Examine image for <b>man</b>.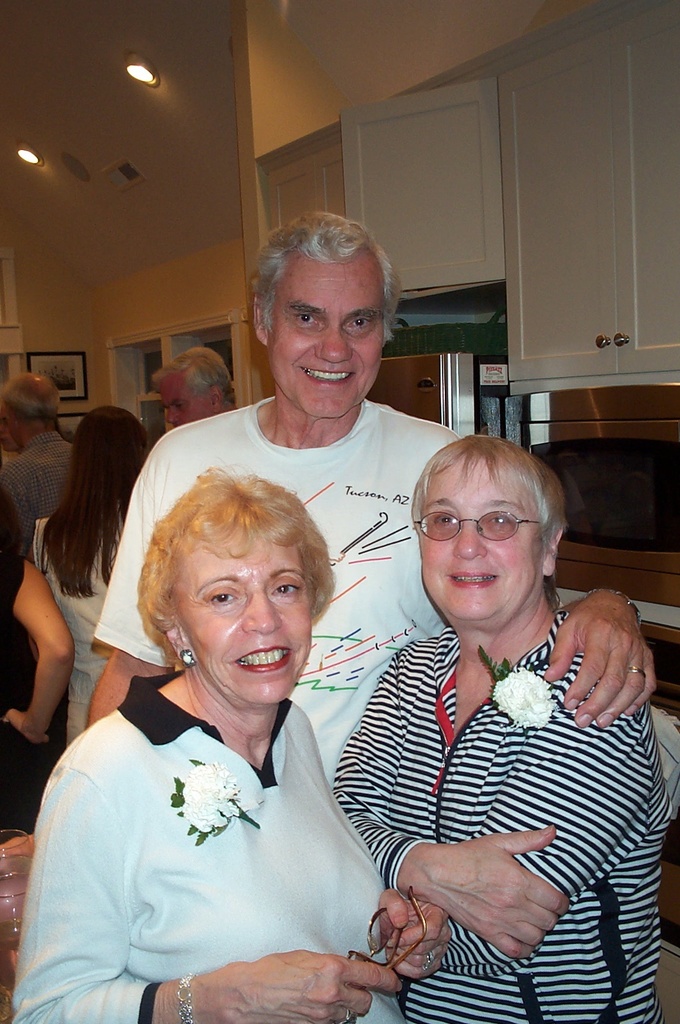
Examination result: detection(91, 199, 670, 787).
